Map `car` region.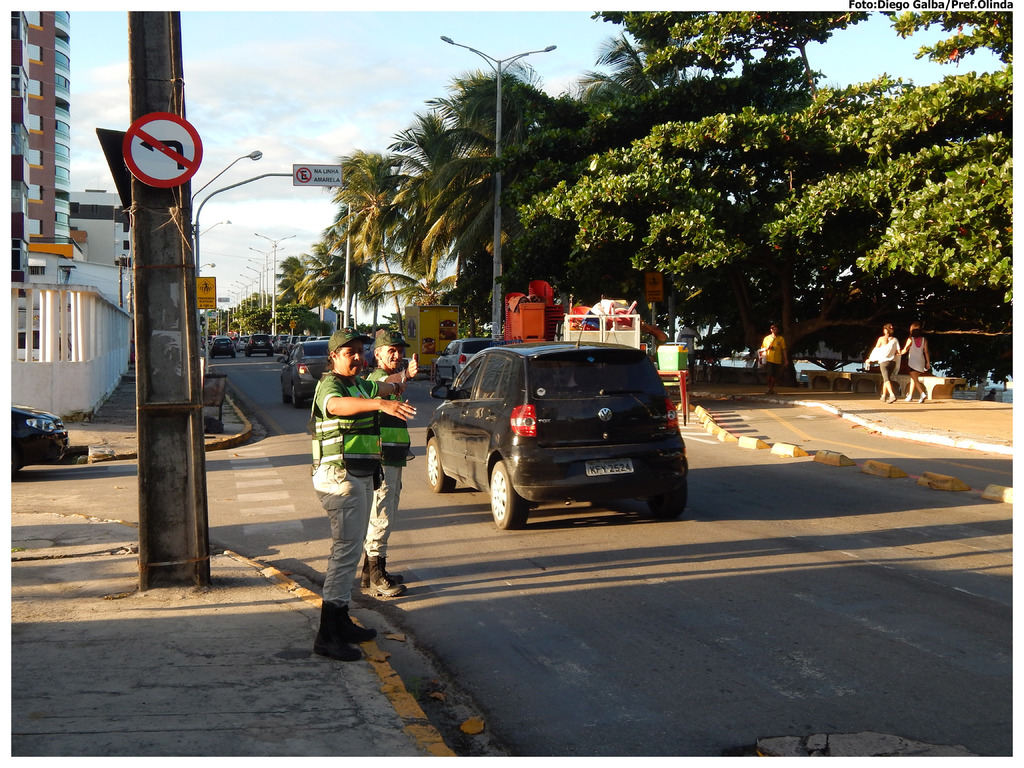
Mapped to (278,338,331,403).
